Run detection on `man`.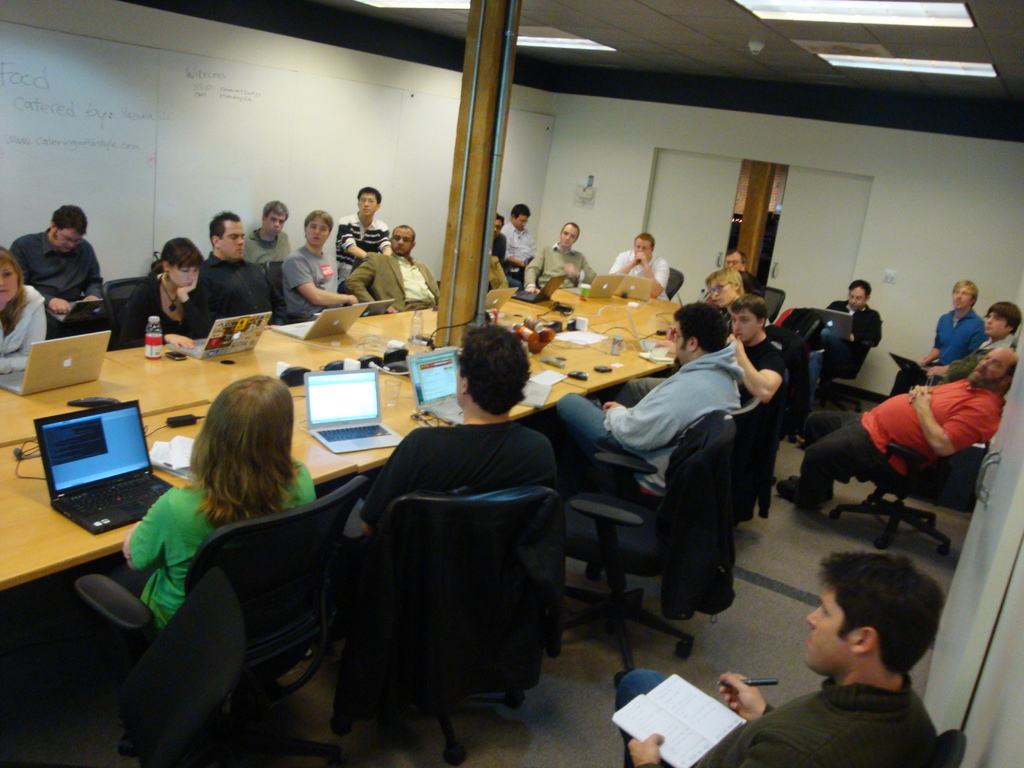
Result: region(776, 352, 1017, 508).
